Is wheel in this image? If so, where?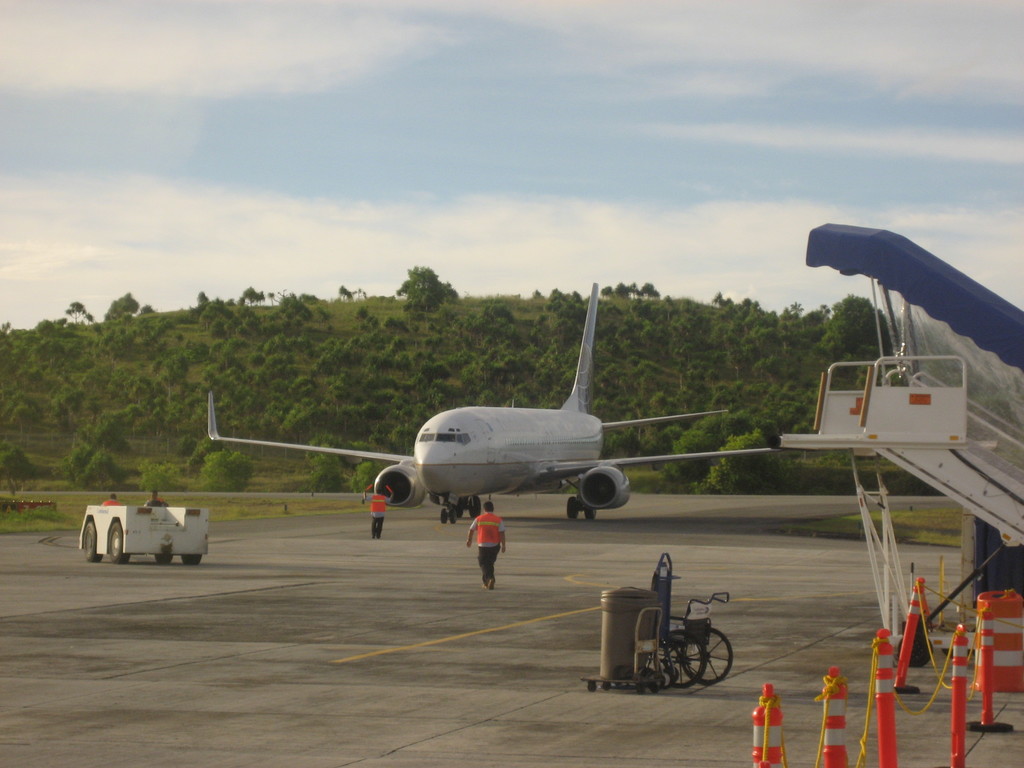
Yes, at [567, 496, 576, 517].
